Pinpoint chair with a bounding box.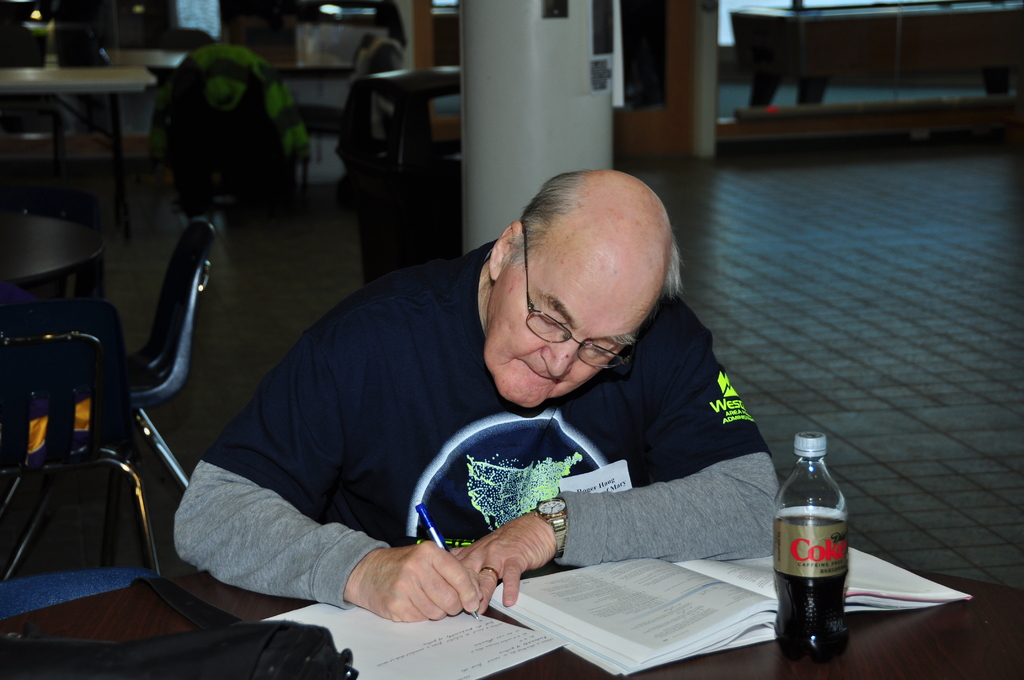
box(0, 299, 168, 614).
